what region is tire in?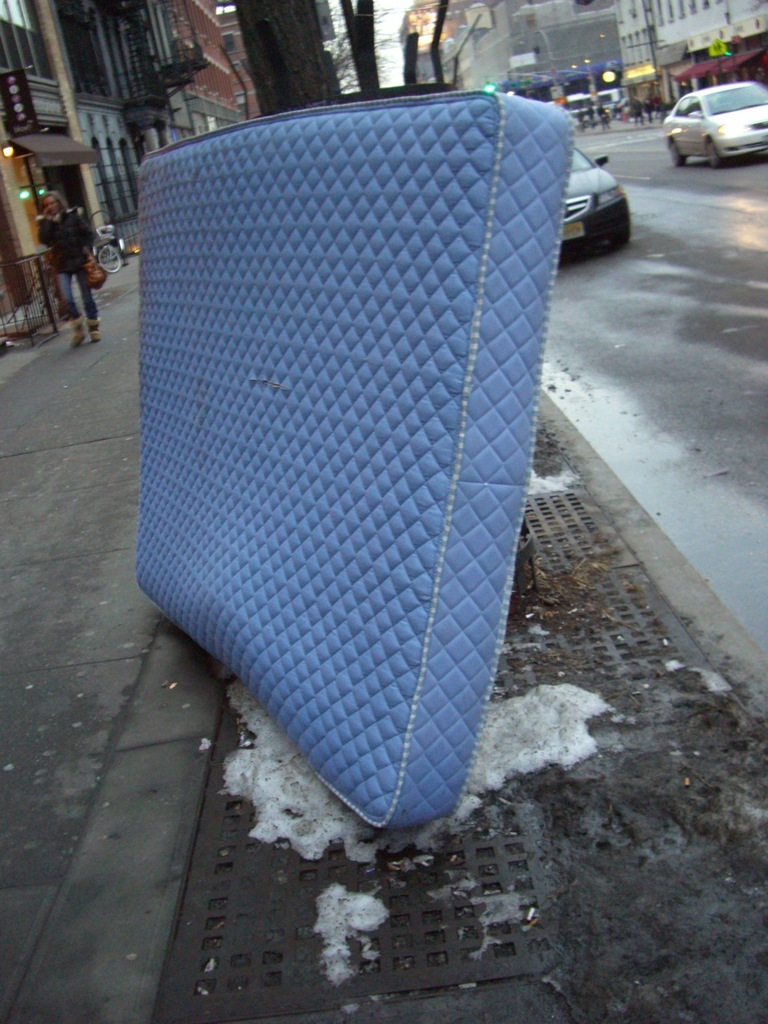
93, 244, 123, 275.
